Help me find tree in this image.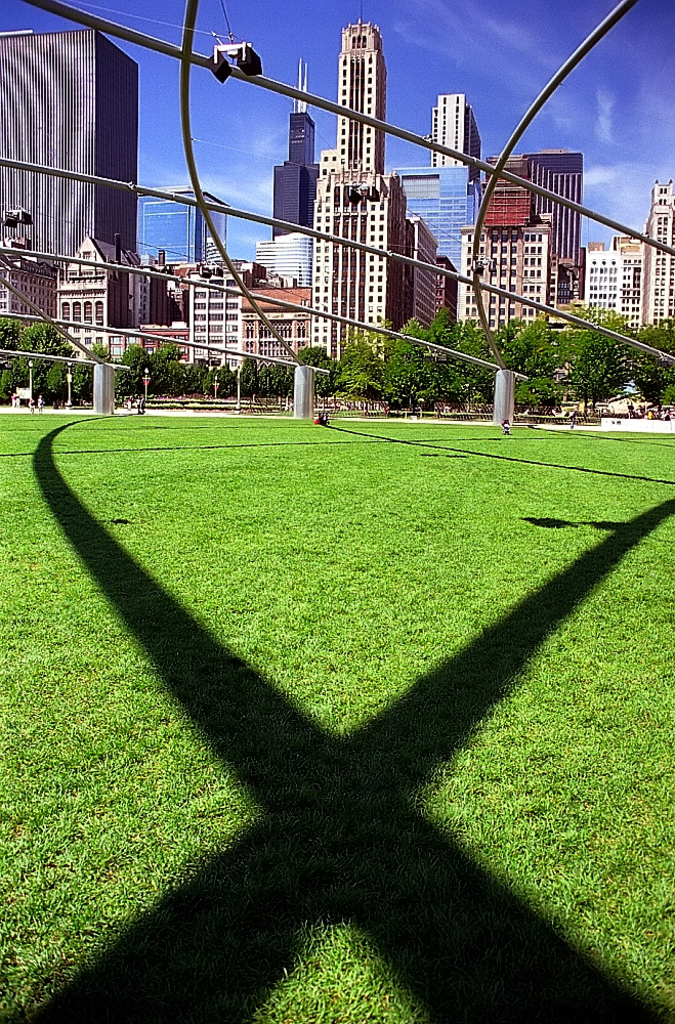
Found it: [x1=387, y1=305, x2=436, y2=409].
